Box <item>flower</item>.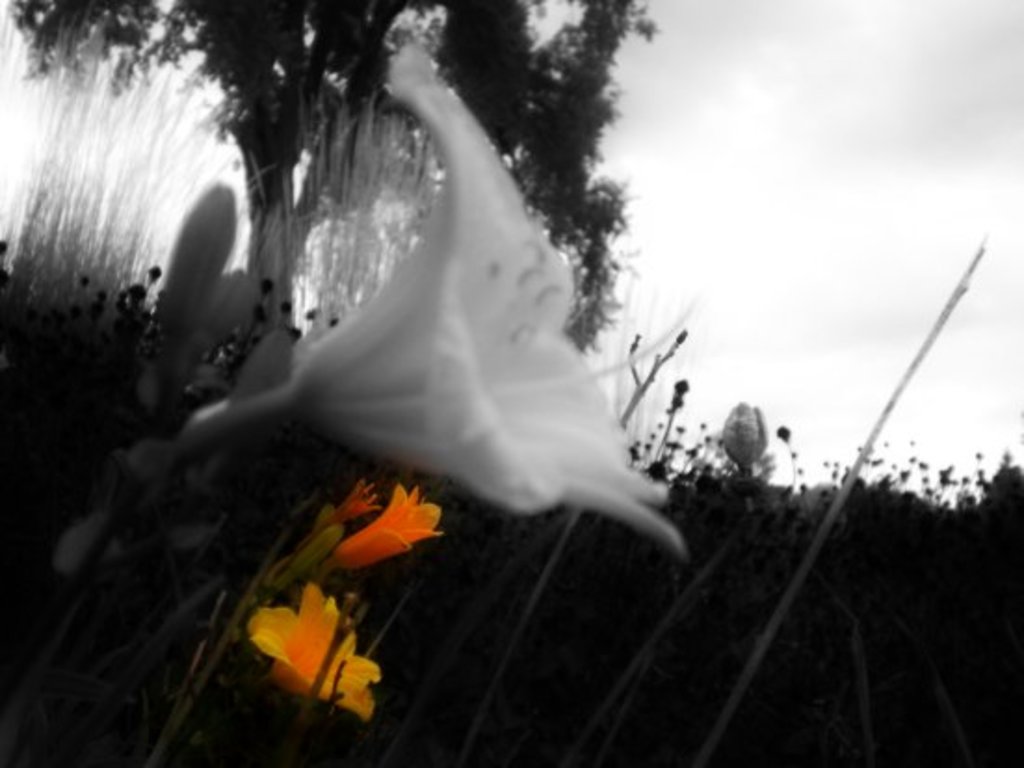
bbox=[236, 576, 375, 716].
